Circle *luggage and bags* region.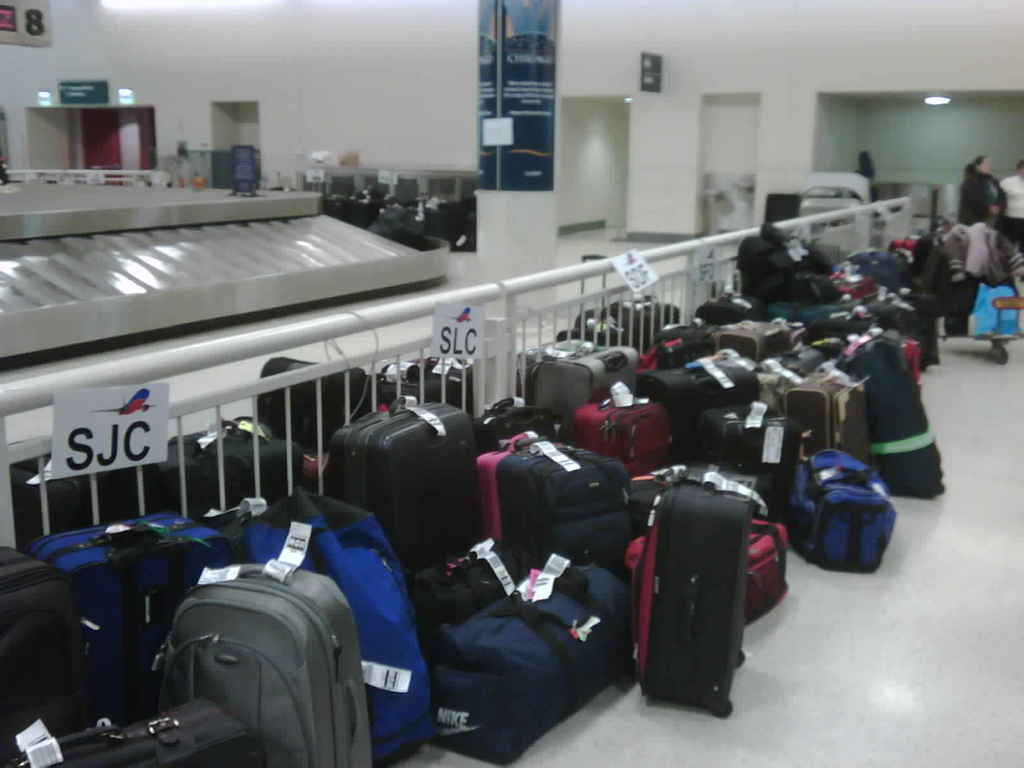
Region: x1=632 y1=356 x2=761 y2=421.
